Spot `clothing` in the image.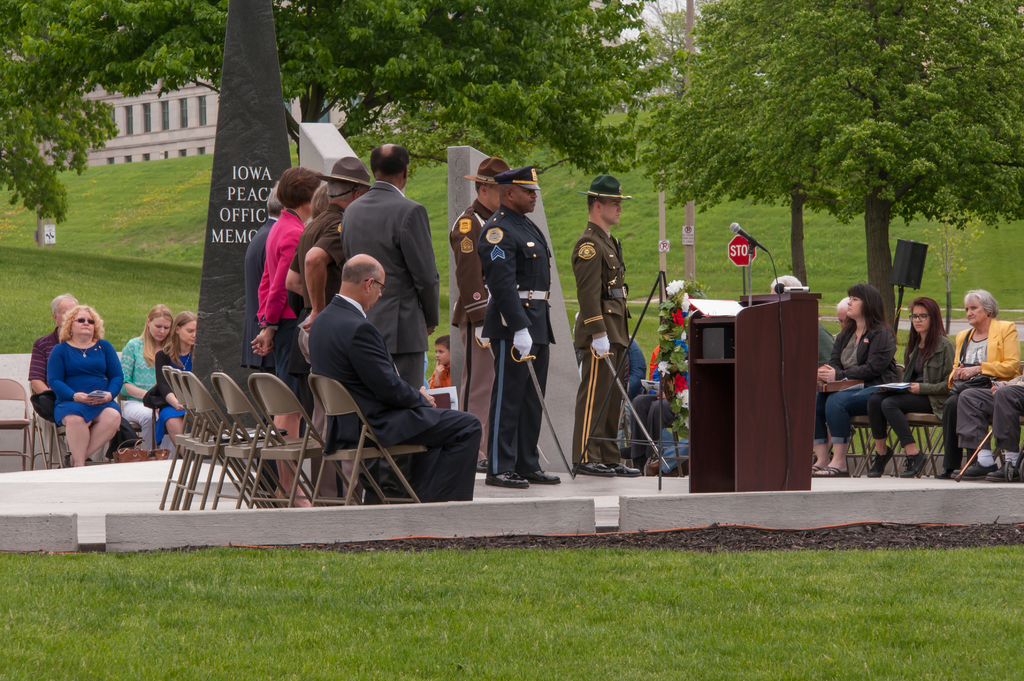
`clothing` found at bbox(454, 198, 500, 453).
